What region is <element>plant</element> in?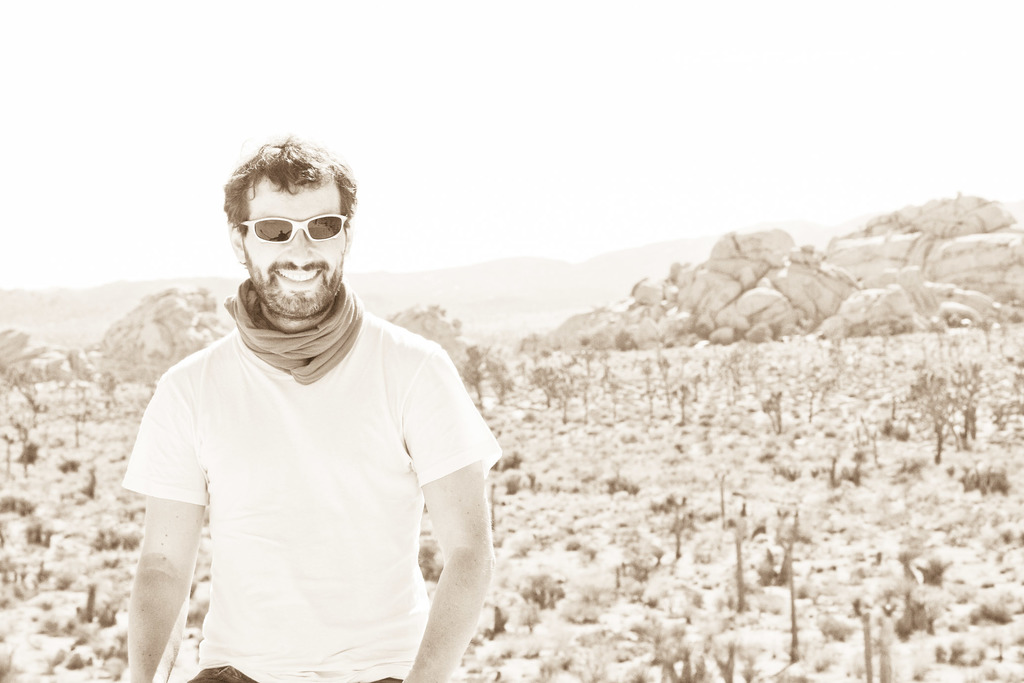
<box>711,636,737,677</box>.
